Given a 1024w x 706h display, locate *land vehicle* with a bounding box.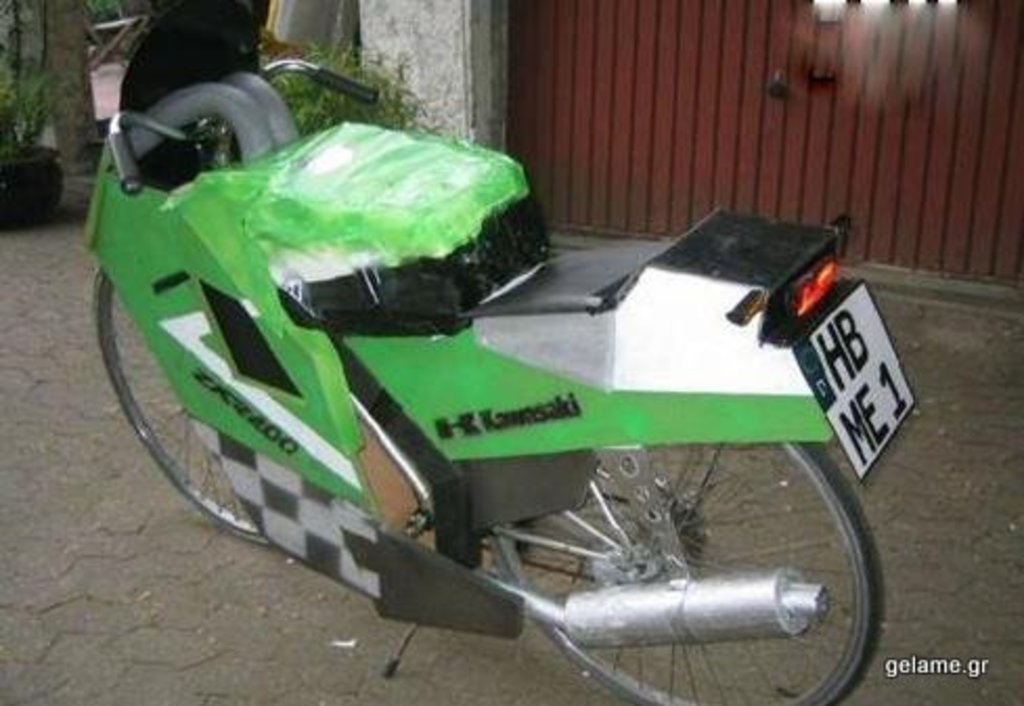
Located: 63 44 907 677.
